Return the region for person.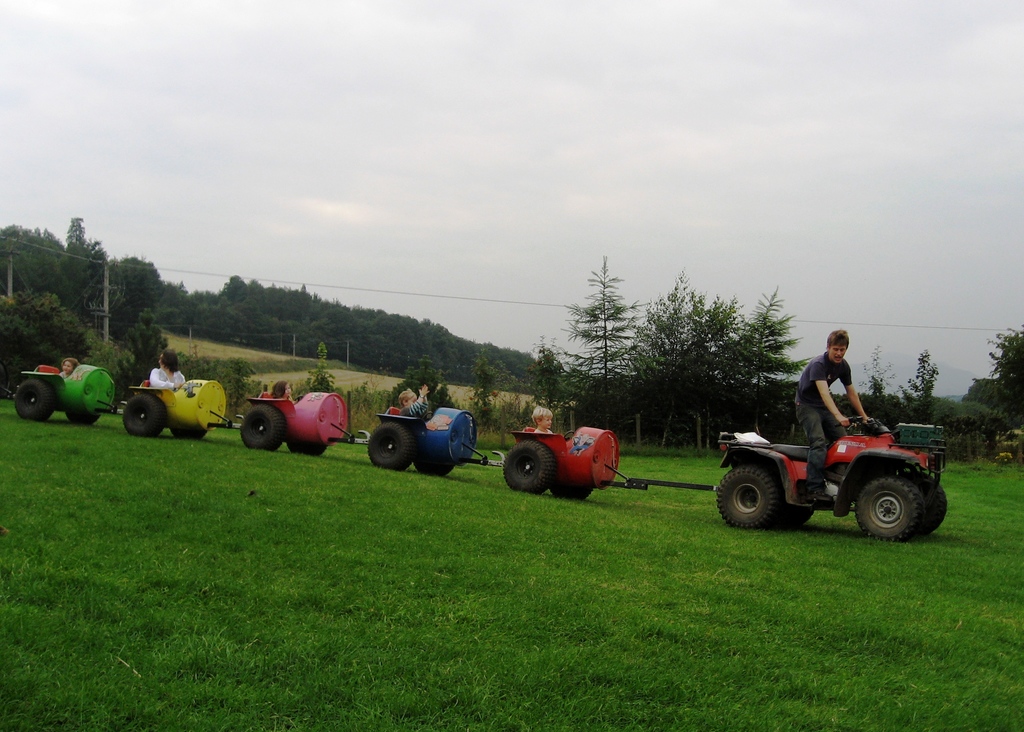
147:349:184:392.
